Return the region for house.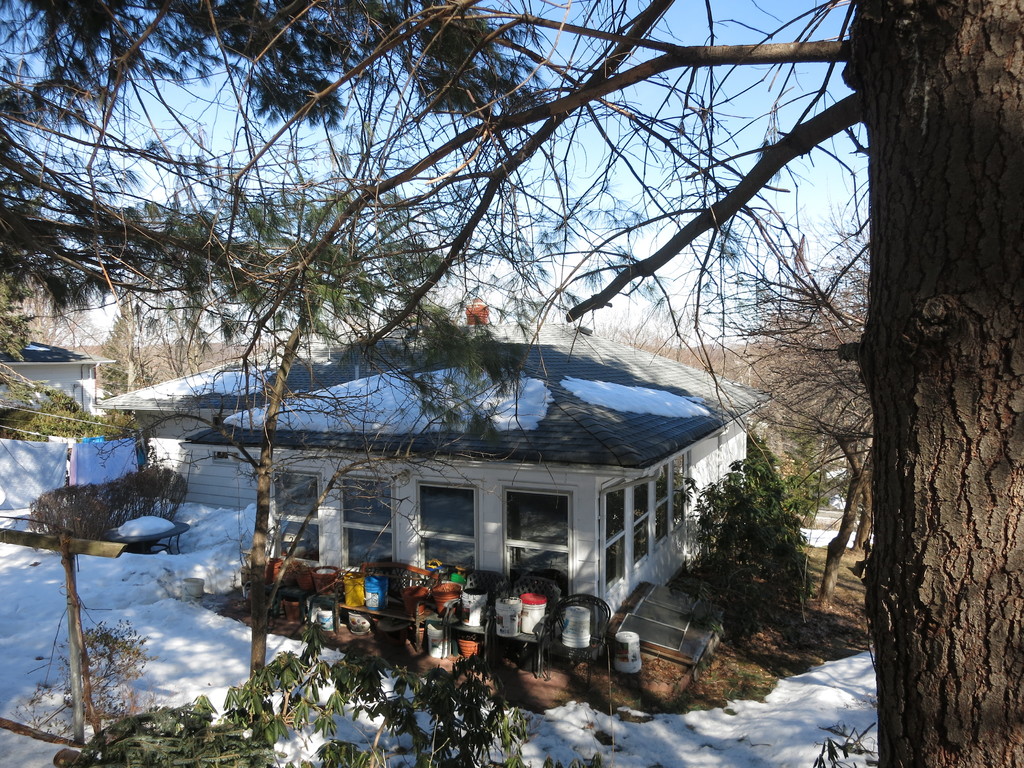
498:330:650:609.
